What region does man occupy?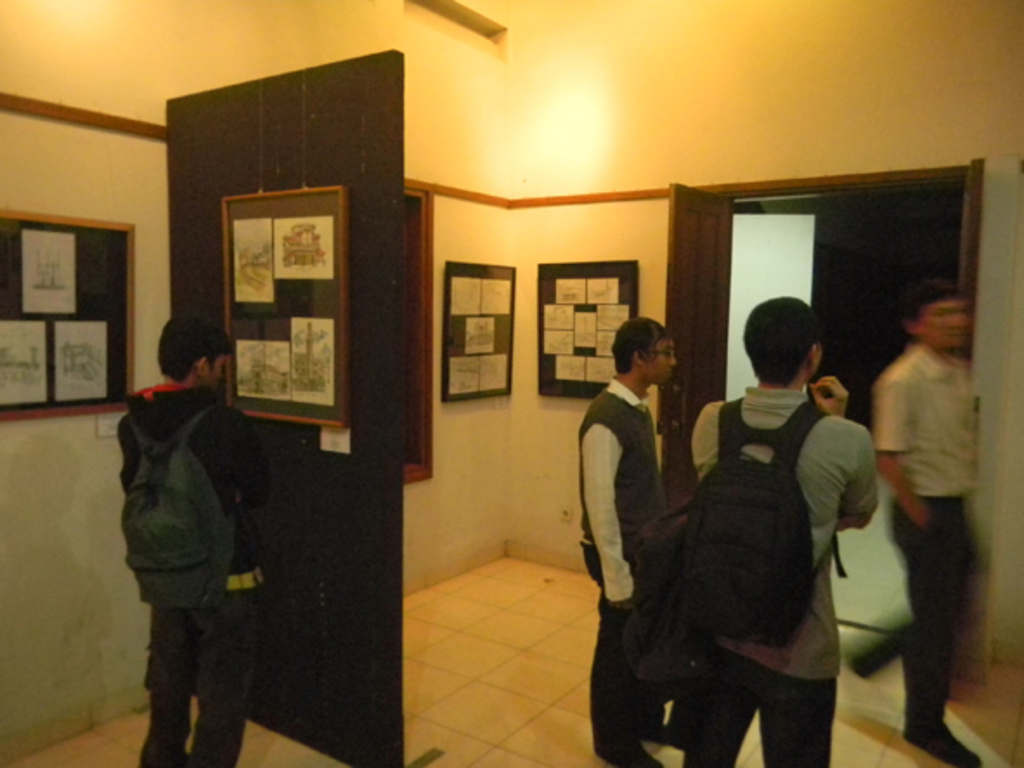
(875,276,986,766).
